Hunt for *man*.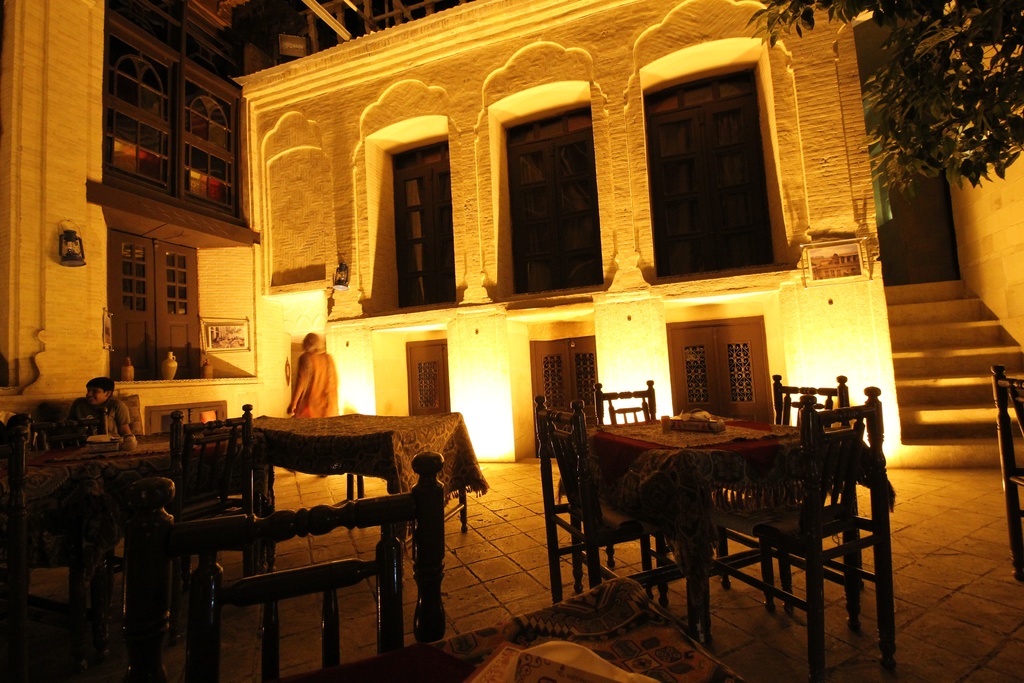
Hunted down at 75/381/132/437.
